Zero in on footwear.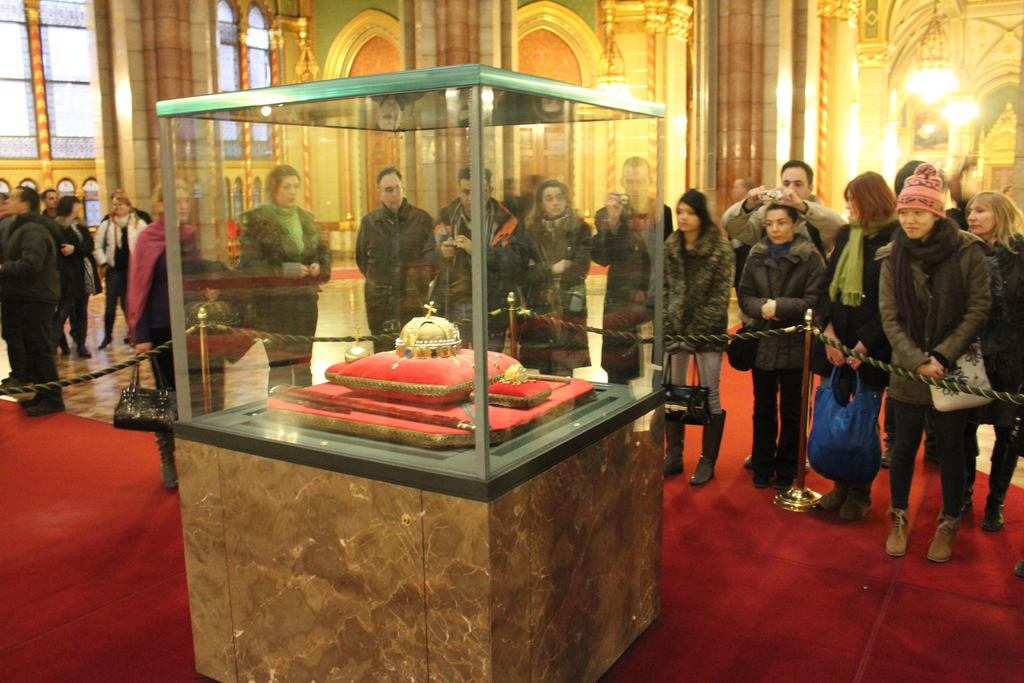
Zeroed in: Rect(884, 508, 909, 559).
